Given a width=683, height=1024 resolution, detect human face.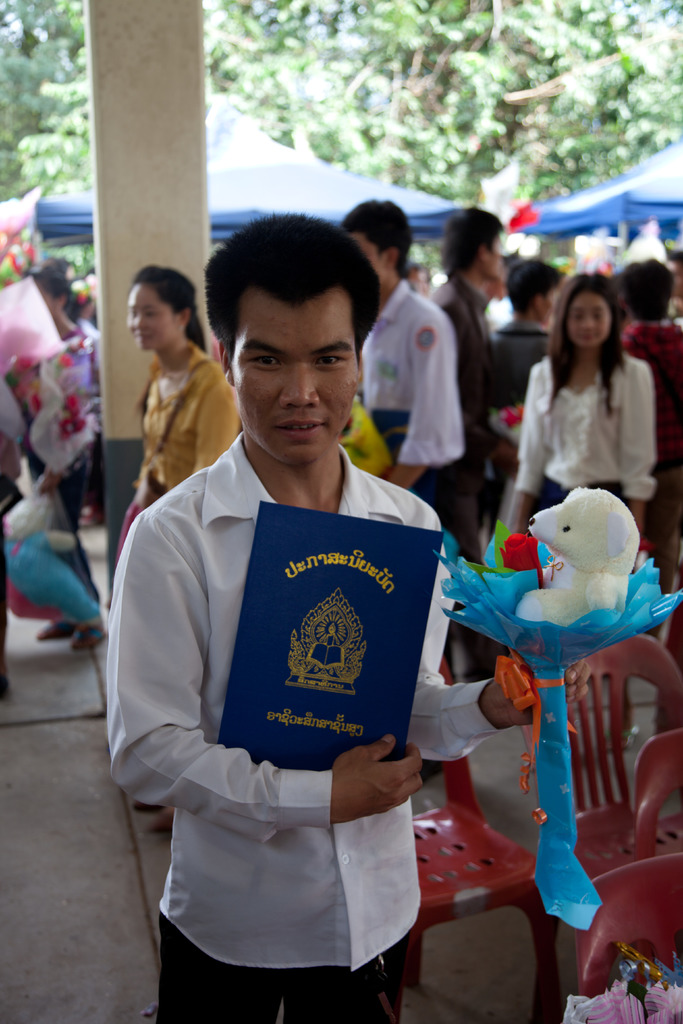
BBox(132, 279, 188, 355).
